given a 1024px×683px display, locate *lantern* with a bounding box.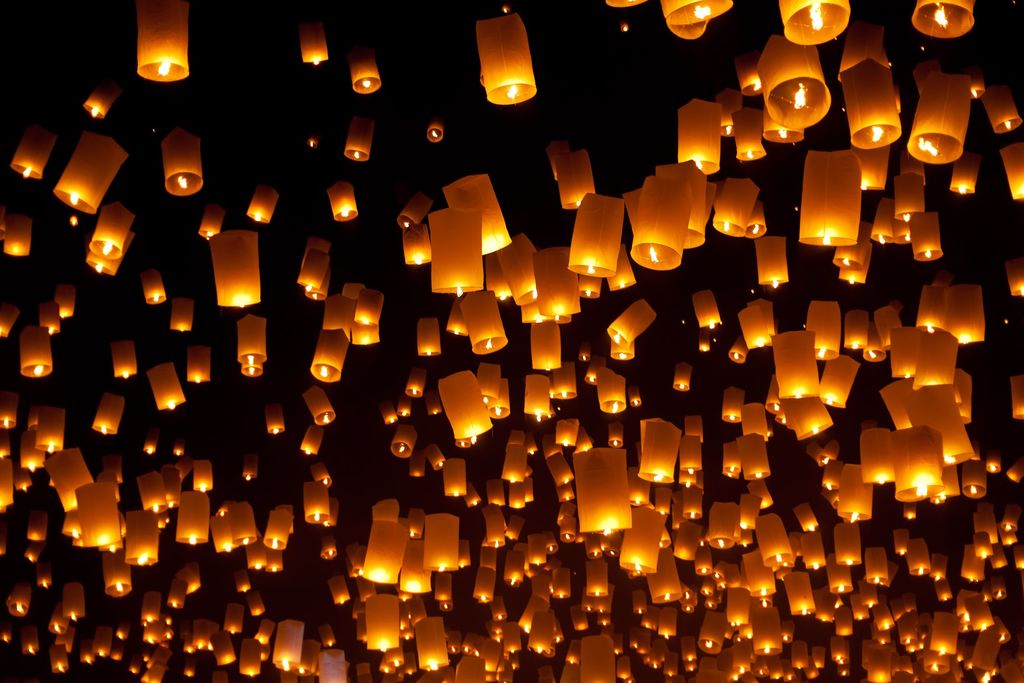
Located: <bbox>160, 129, 202, 194</bbox>.
